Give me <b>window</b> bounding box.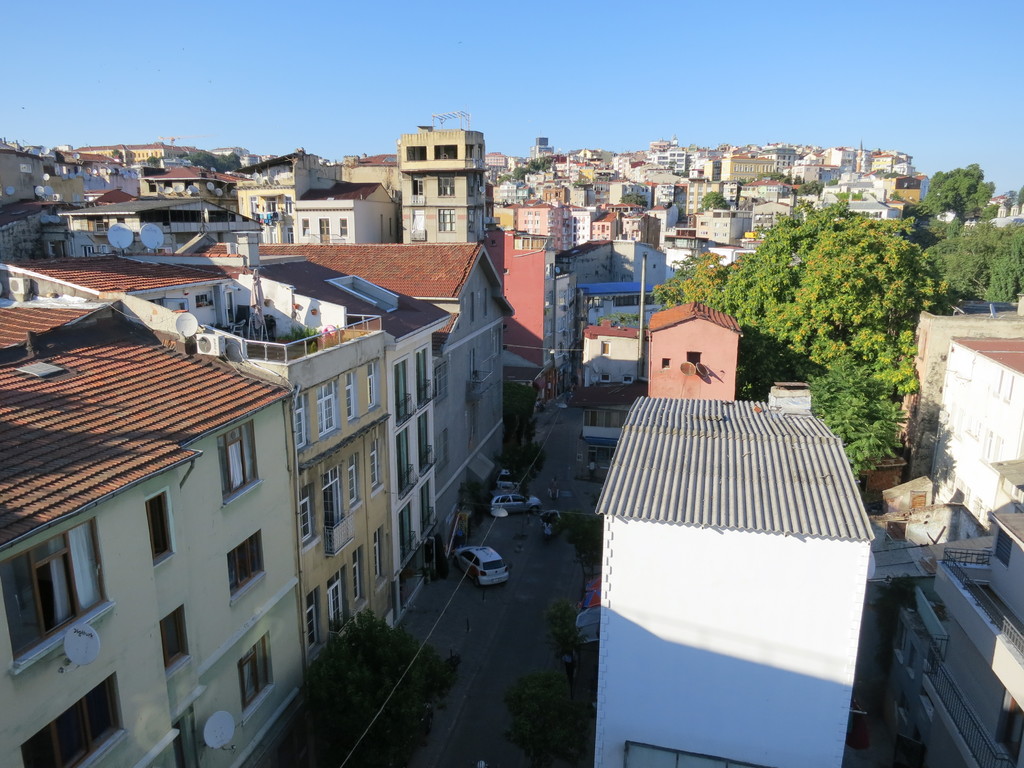
bbox=(584, 450, 614, 471).
